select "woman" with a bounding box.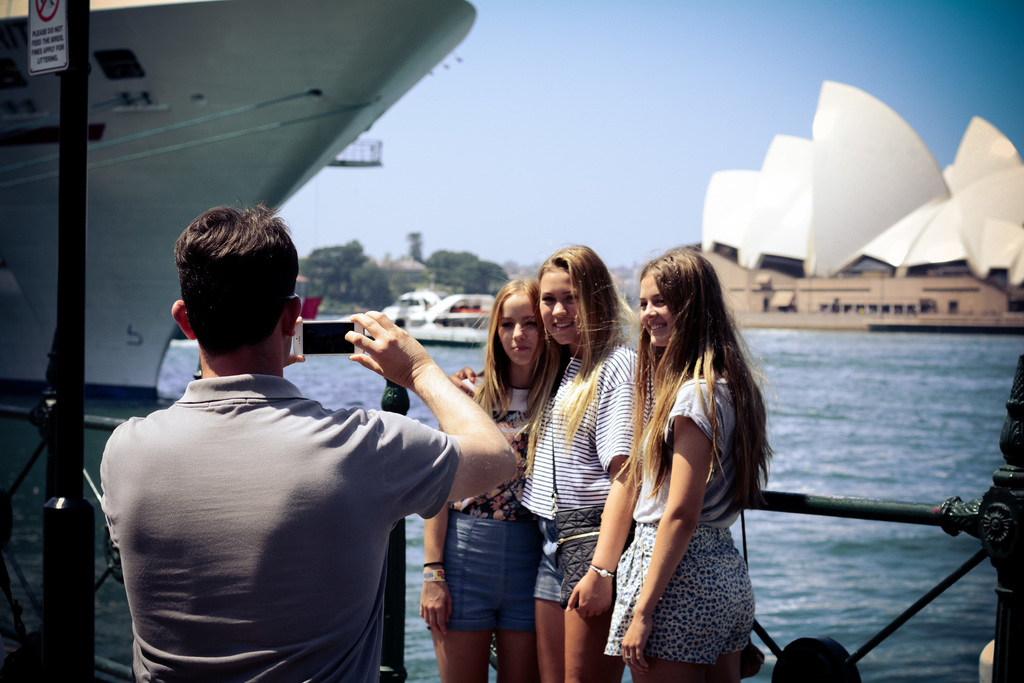
select_region(607, 236, 801, 677).
